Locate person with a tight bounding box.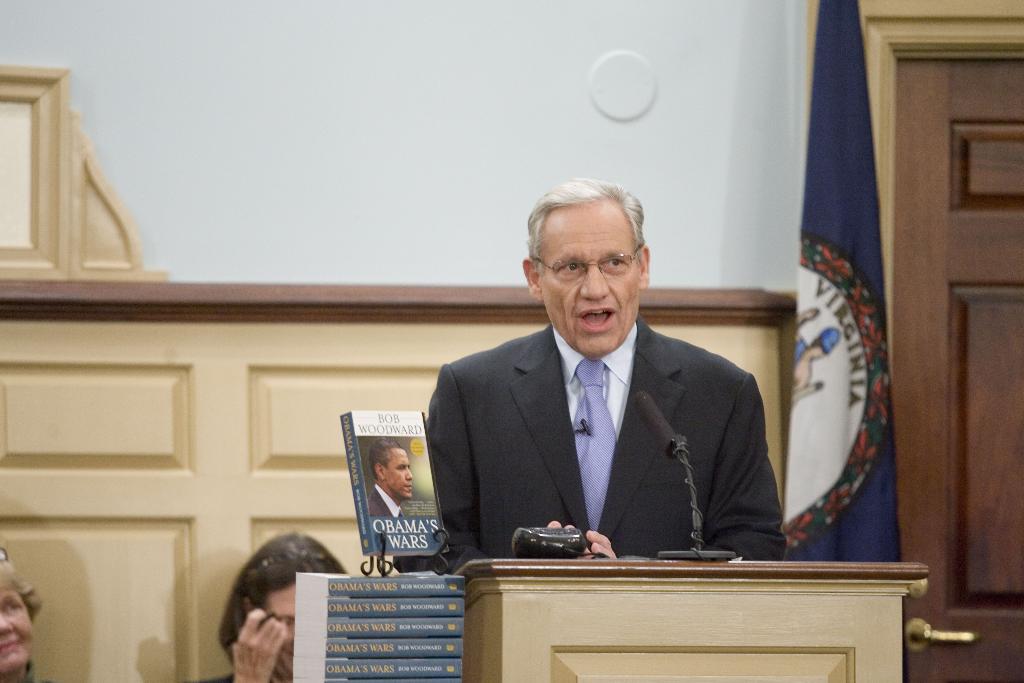
[417,188,787,610].
